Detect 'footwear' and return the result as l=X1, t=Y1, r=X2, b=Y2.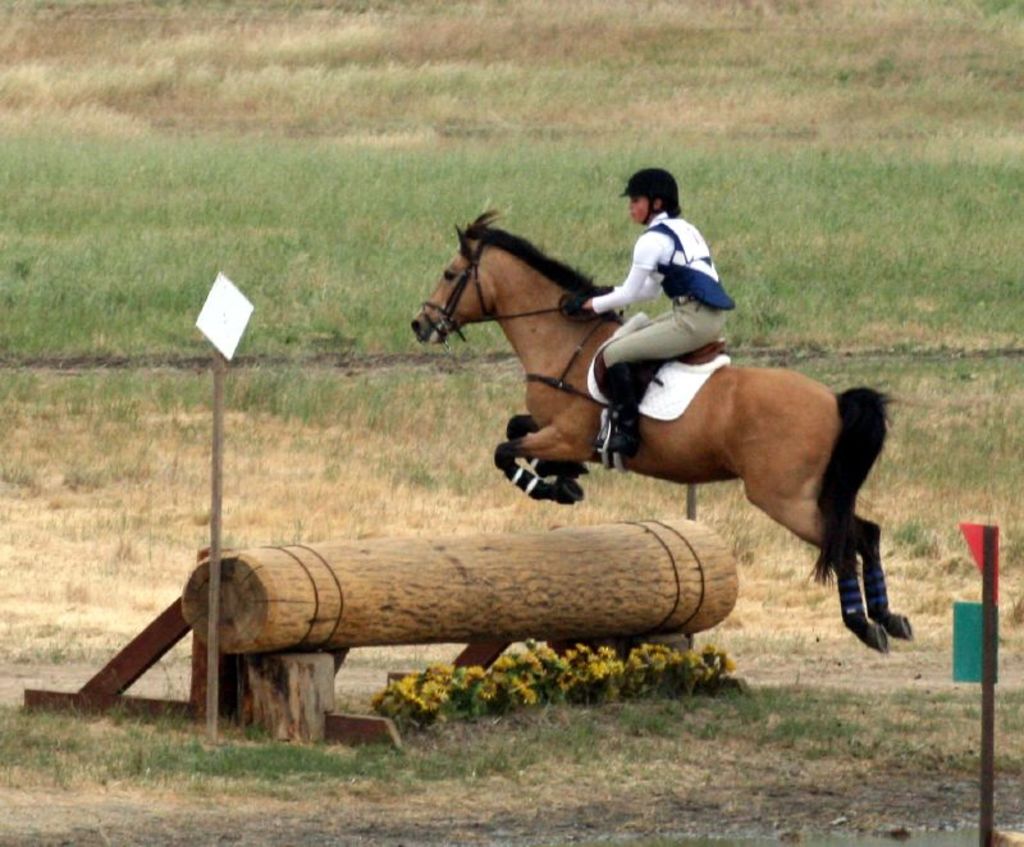
l=598, t=399, r=630, b=448.
